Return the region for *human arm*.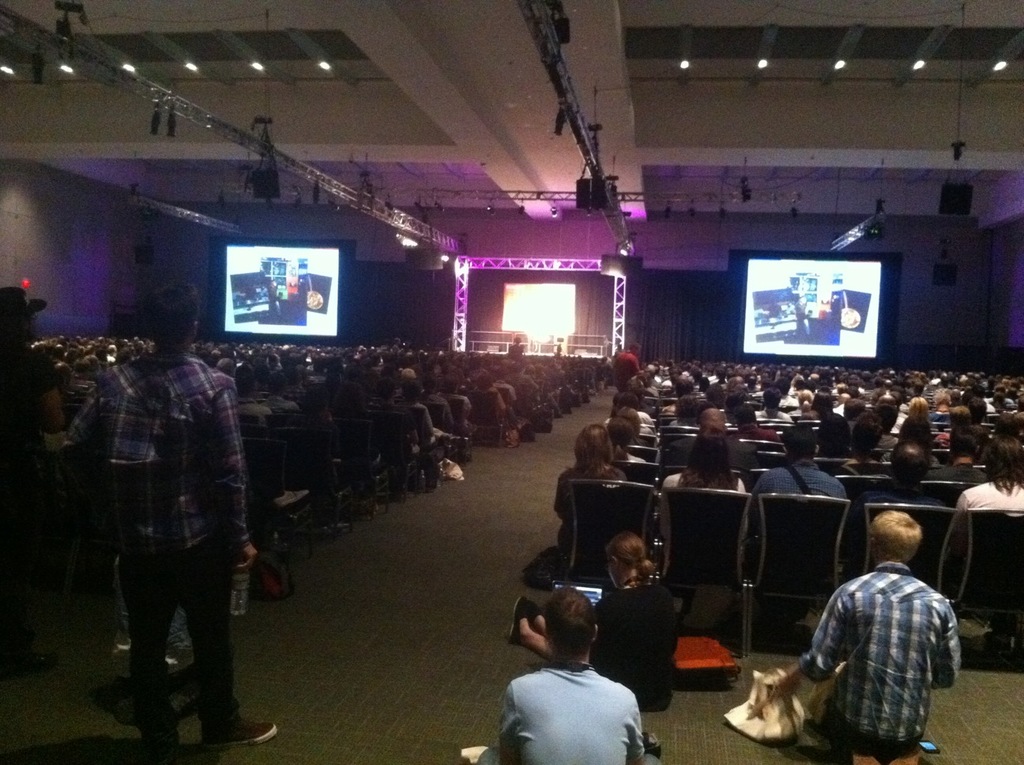
rect(776, 590, 858, 687).
